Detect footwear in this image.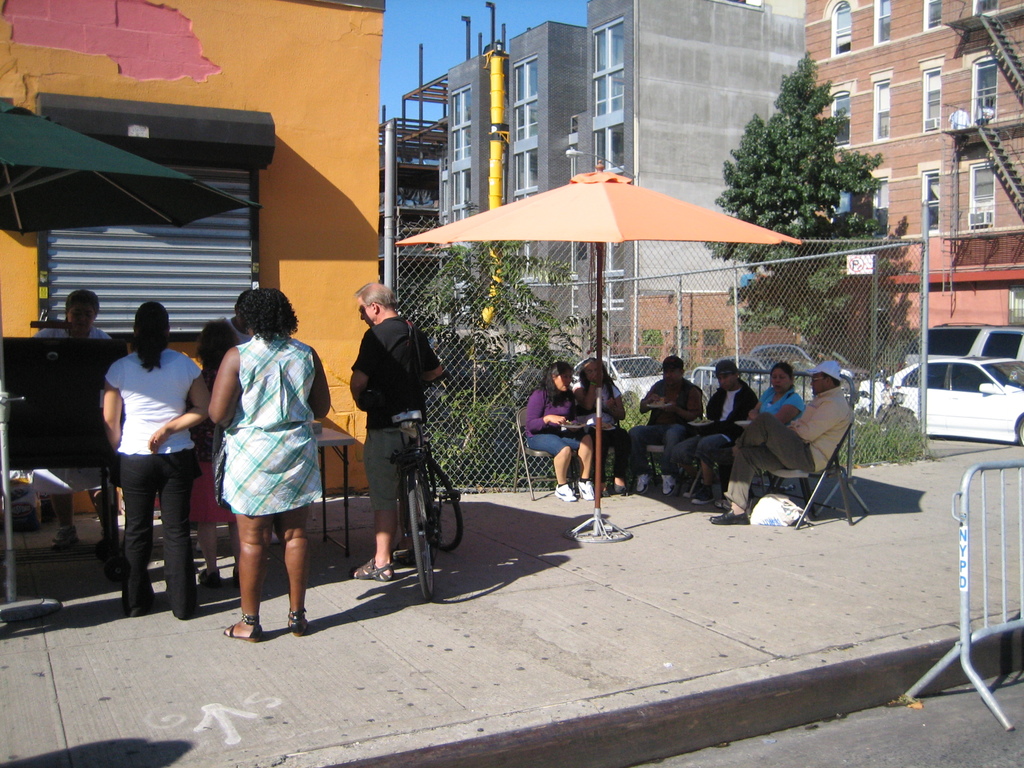
Detection: x1=632 y1=472 x2=649 y2=492.
